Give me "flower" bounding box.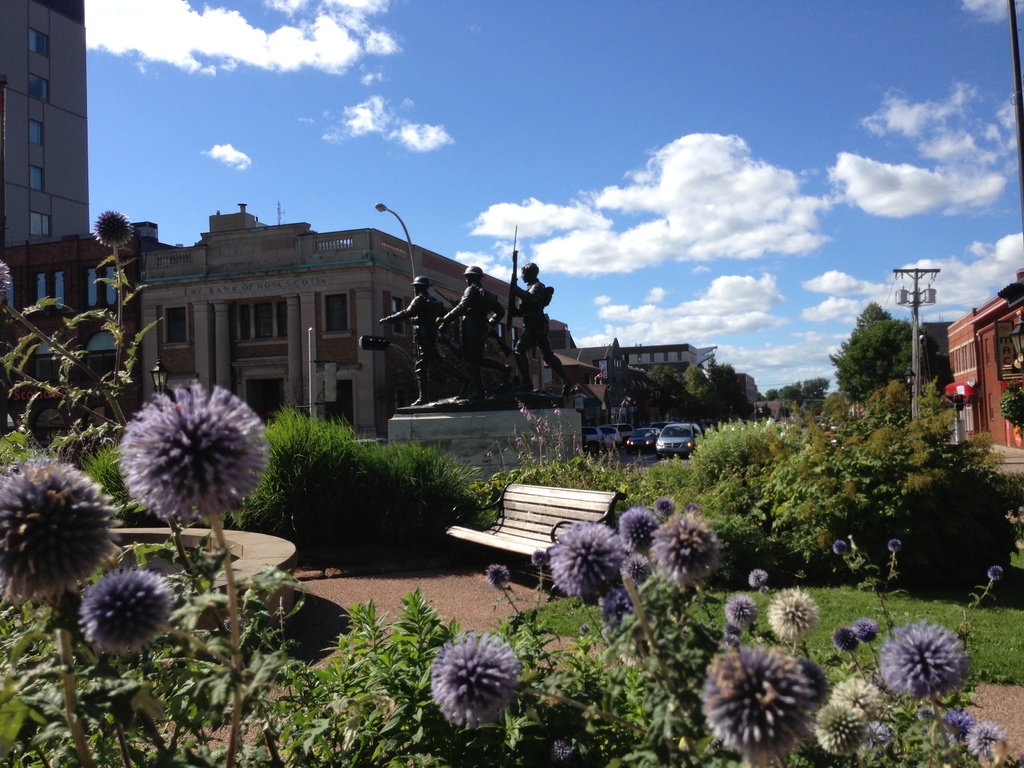
<bbox>0, 449, 117, 604</bbox>.
